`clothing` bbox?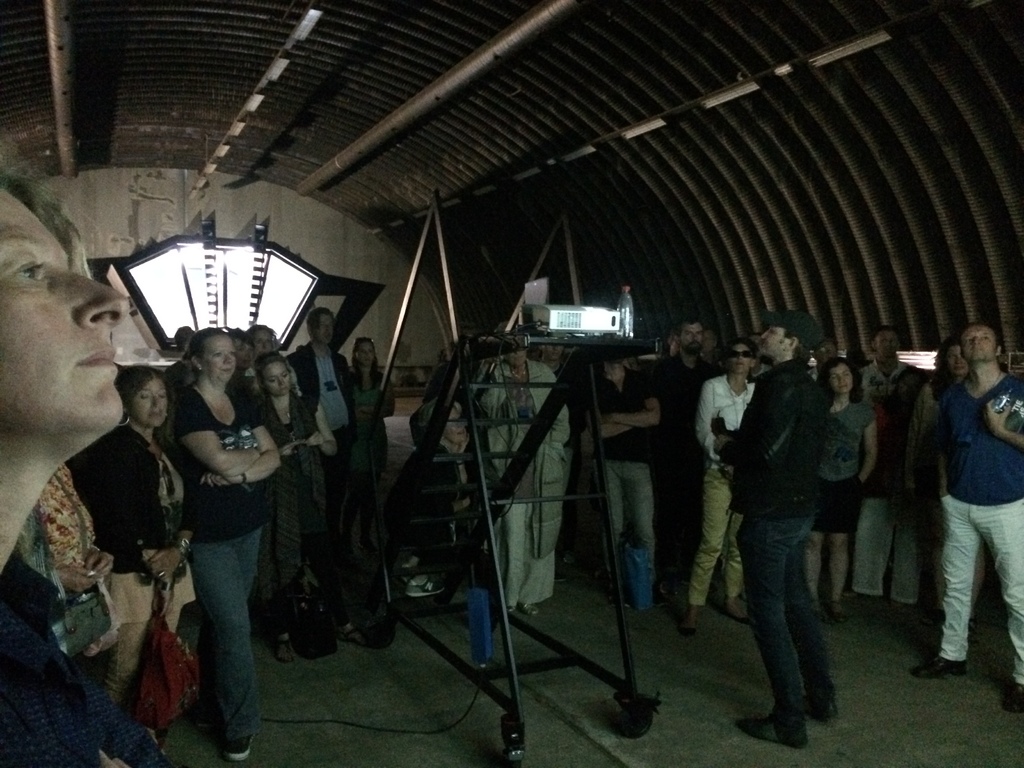
l=349, t=366, r=391, b=511
